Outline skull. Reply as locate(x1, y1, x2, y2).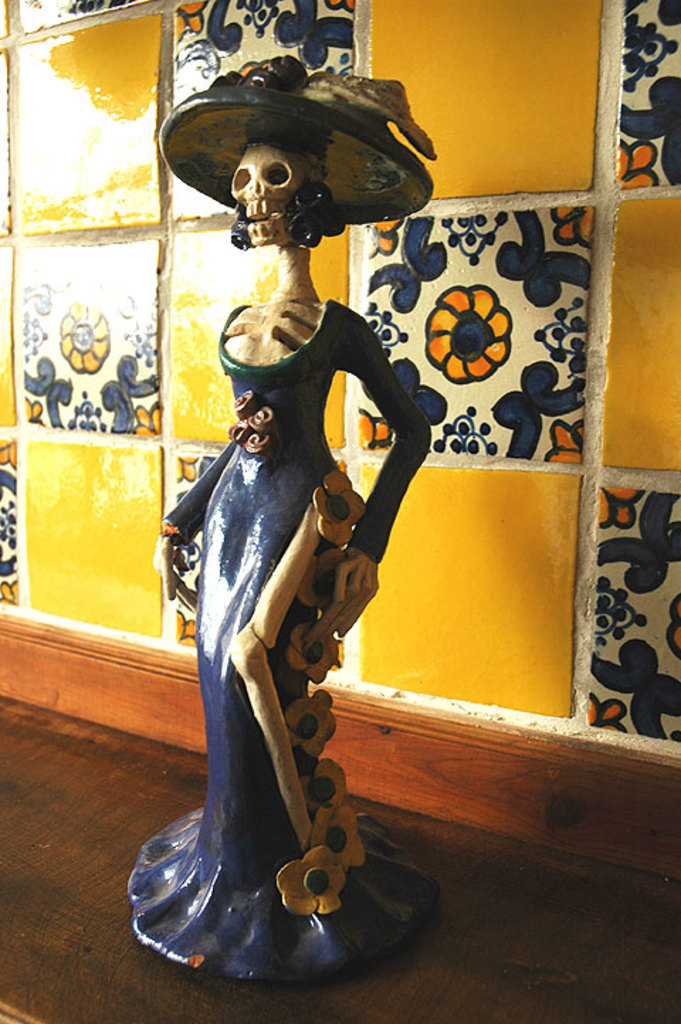
locate(231, 139, 315, 245).
